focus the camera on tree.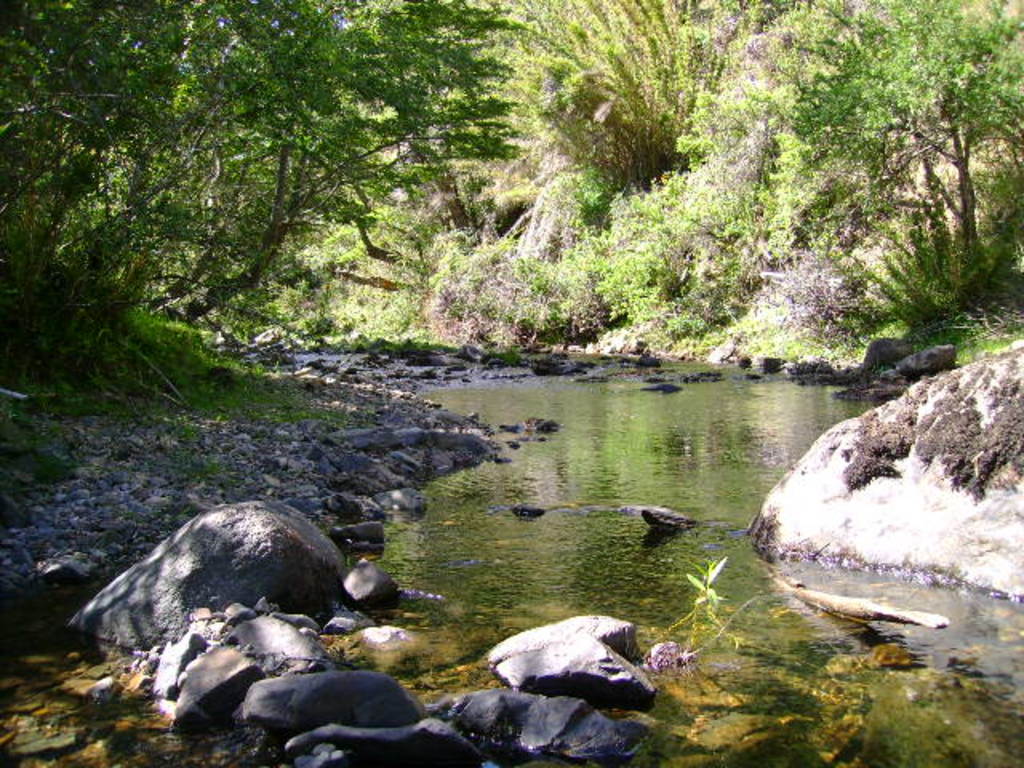
Focus region: bbox=(510, 0, 742, 205).
